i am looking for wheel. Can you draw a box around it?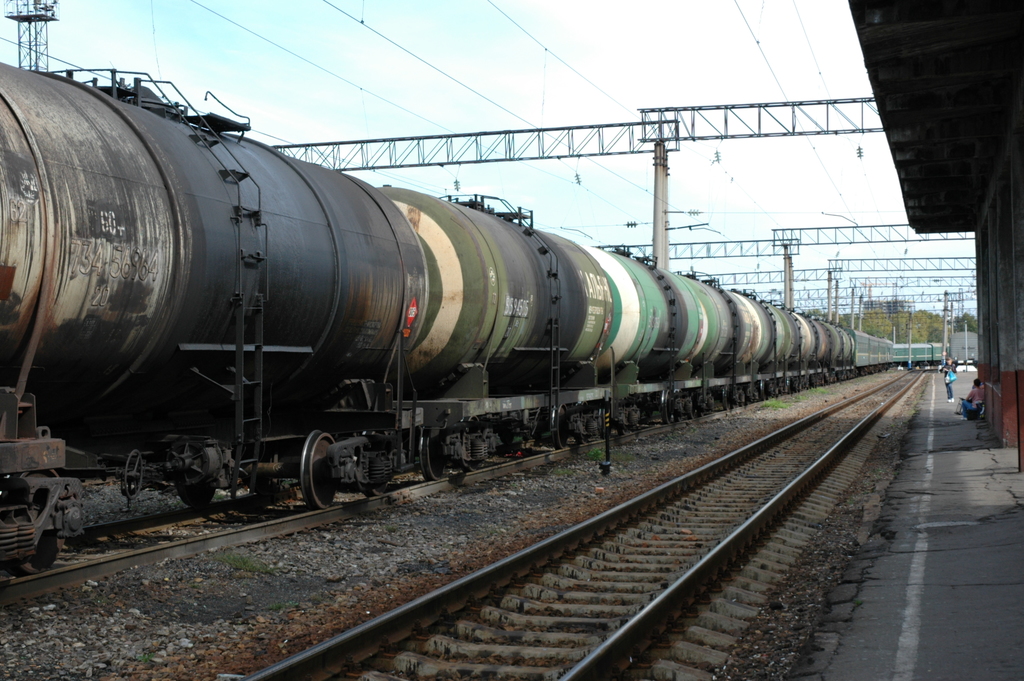
Sure, the bounding box is locate(282, 439, 353, 517).
